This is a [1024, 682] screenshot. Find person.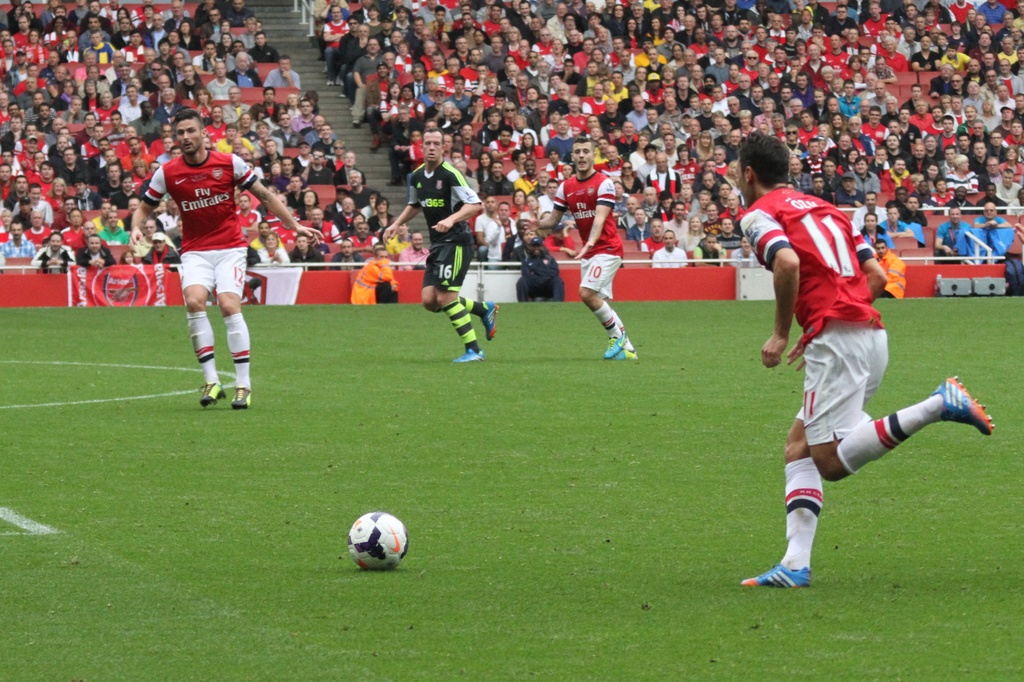
Bounding box: x1=268, y1=54, x2=303, y2=90.
